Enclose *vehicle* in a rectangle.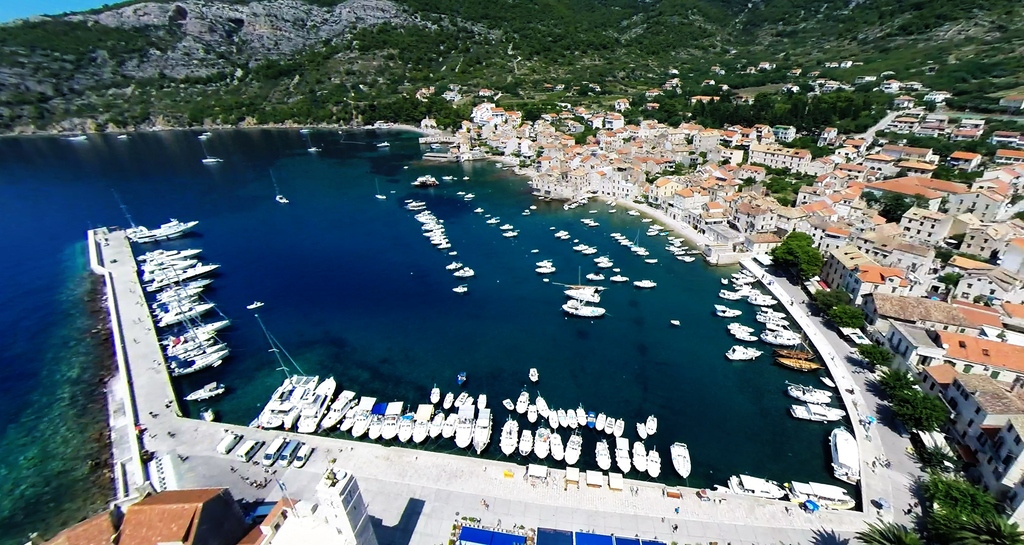
{"left": 552, "top": 431, "right": 563, "bottom": 462}.
